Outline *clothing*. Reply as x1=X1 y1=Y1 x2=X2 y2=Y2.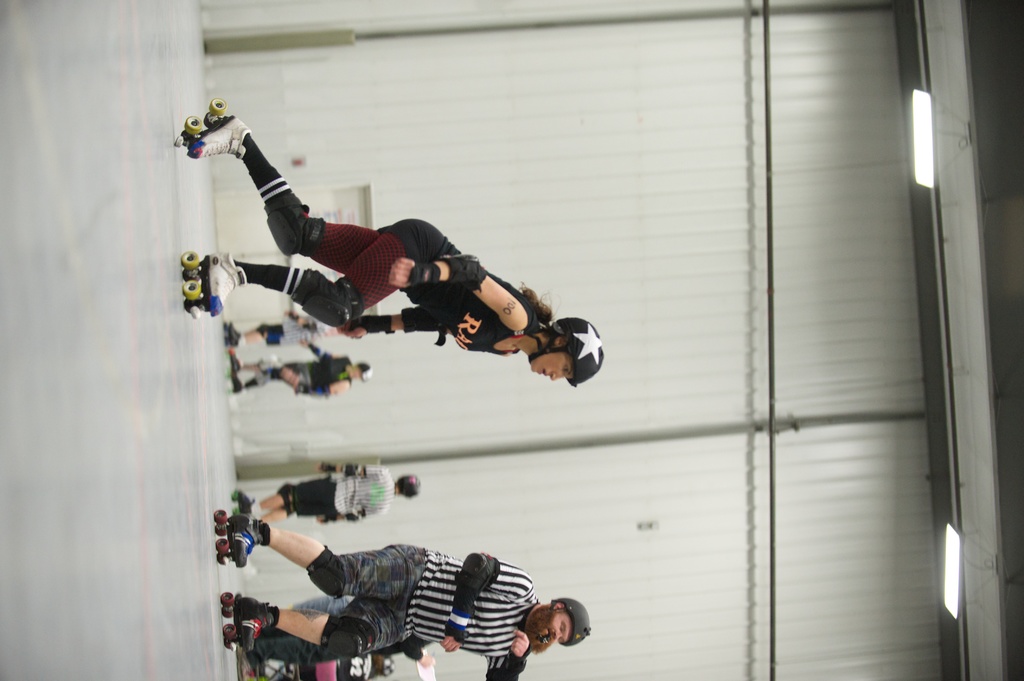
x1=249 y1=312 x2=339 y2=348.
